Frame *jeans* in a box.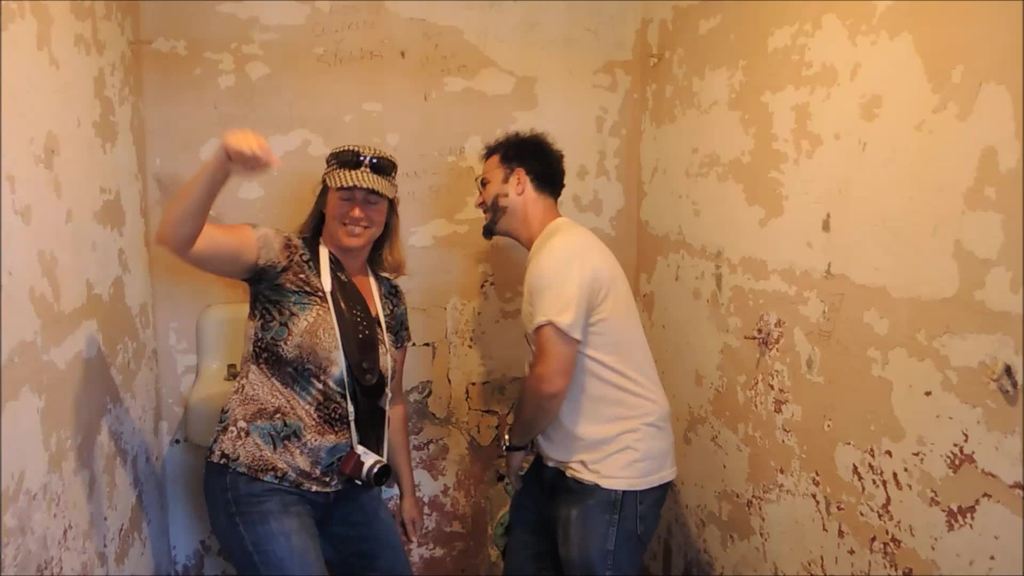
box(194, 465, 406, 575).
